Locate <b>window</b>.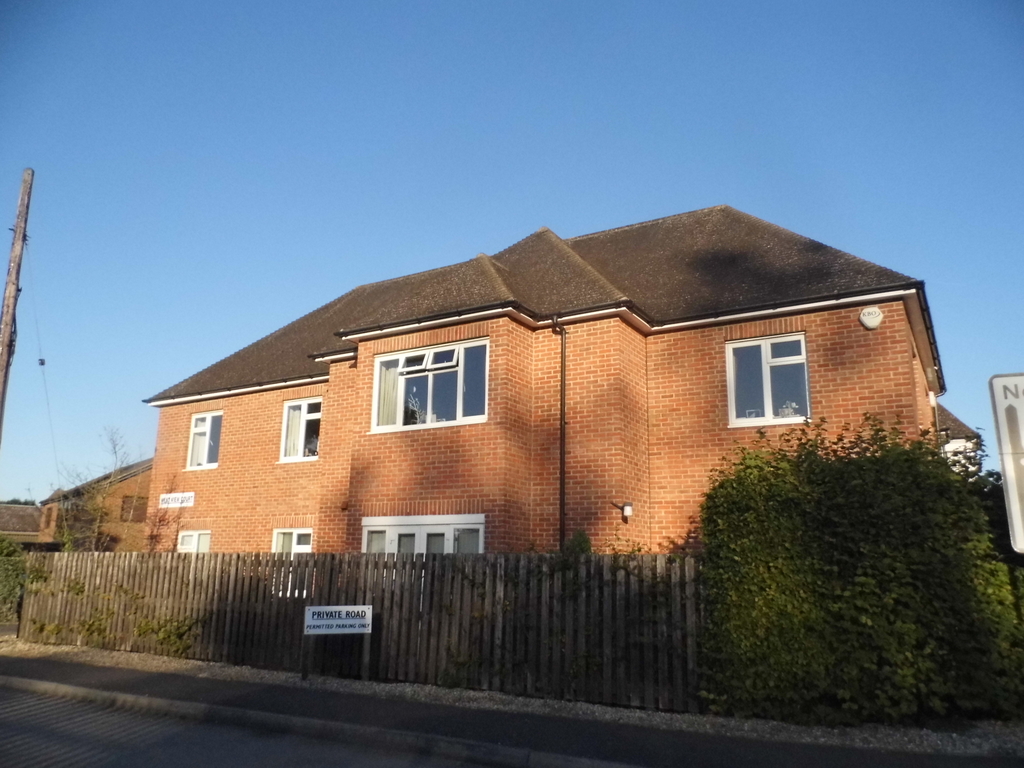
Bounding box: [183,404,225,478].
